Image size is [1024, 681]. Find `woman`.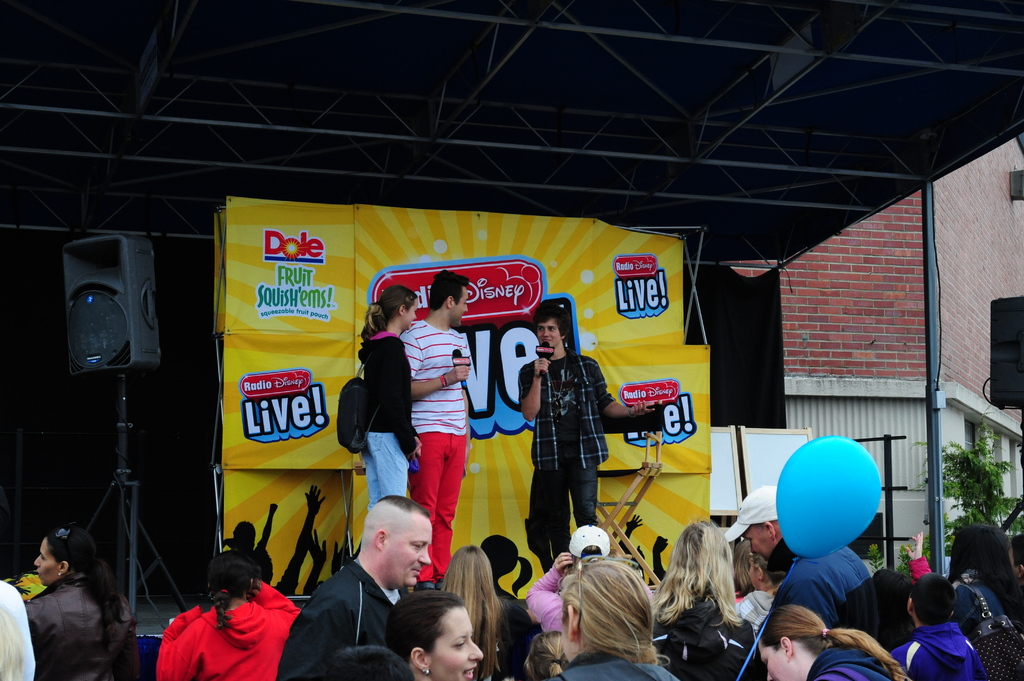
{"x1": 152, "y1": 551, "x2": 300, "y2": 680}.
